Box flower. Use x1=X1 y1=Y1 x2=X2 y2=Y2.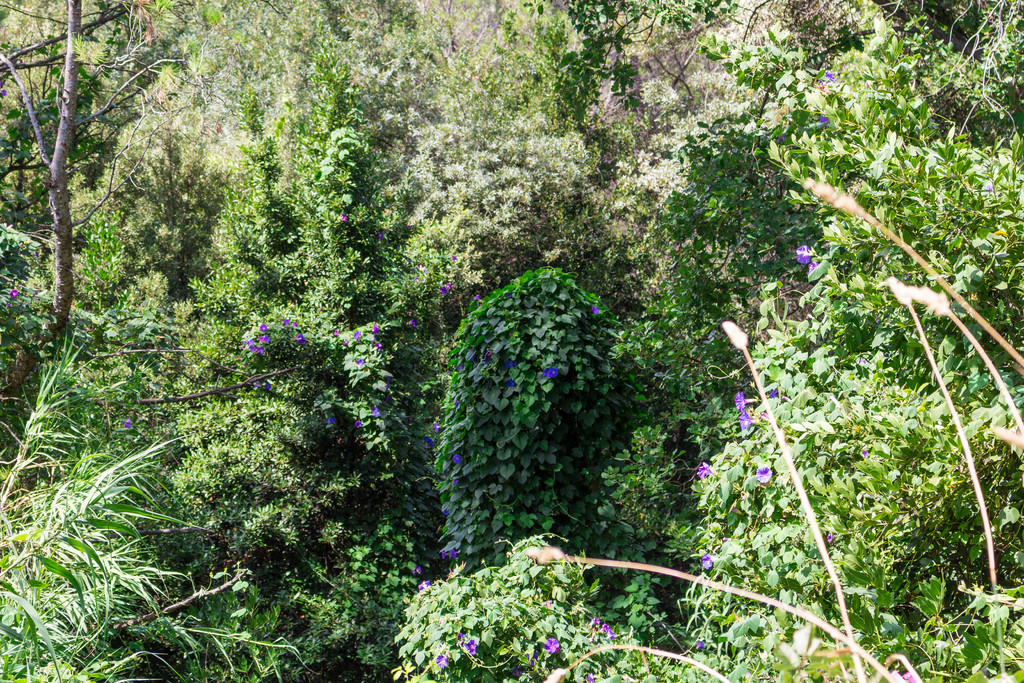
x1=372 y1=407 x2=379 y2=416.
